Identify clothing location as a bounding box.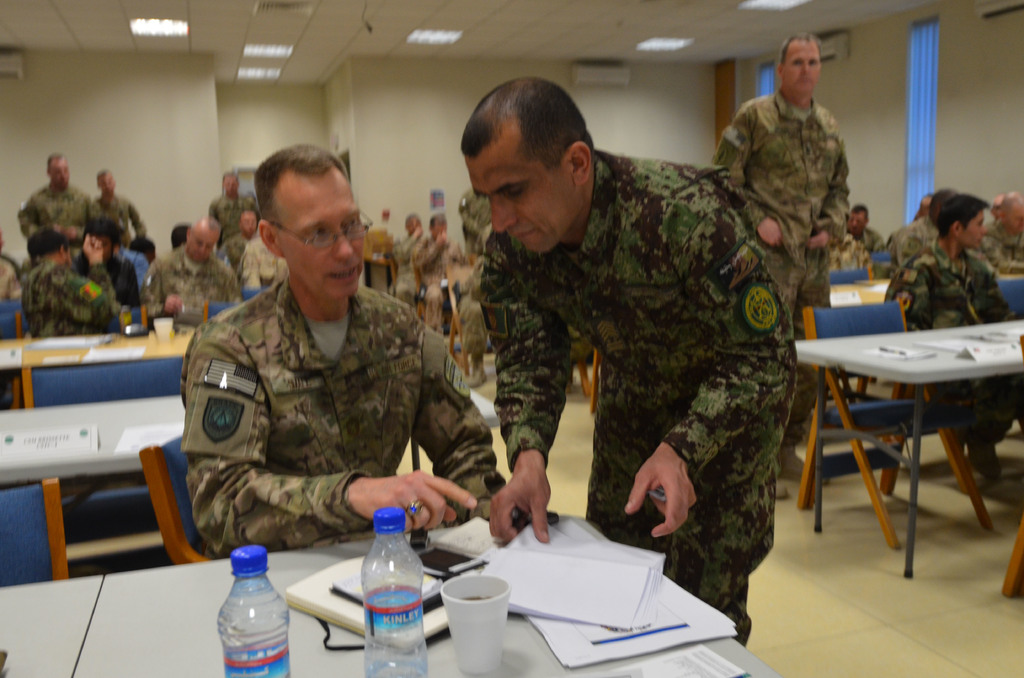
[left=703, top=86, right=851, bottom=452].
